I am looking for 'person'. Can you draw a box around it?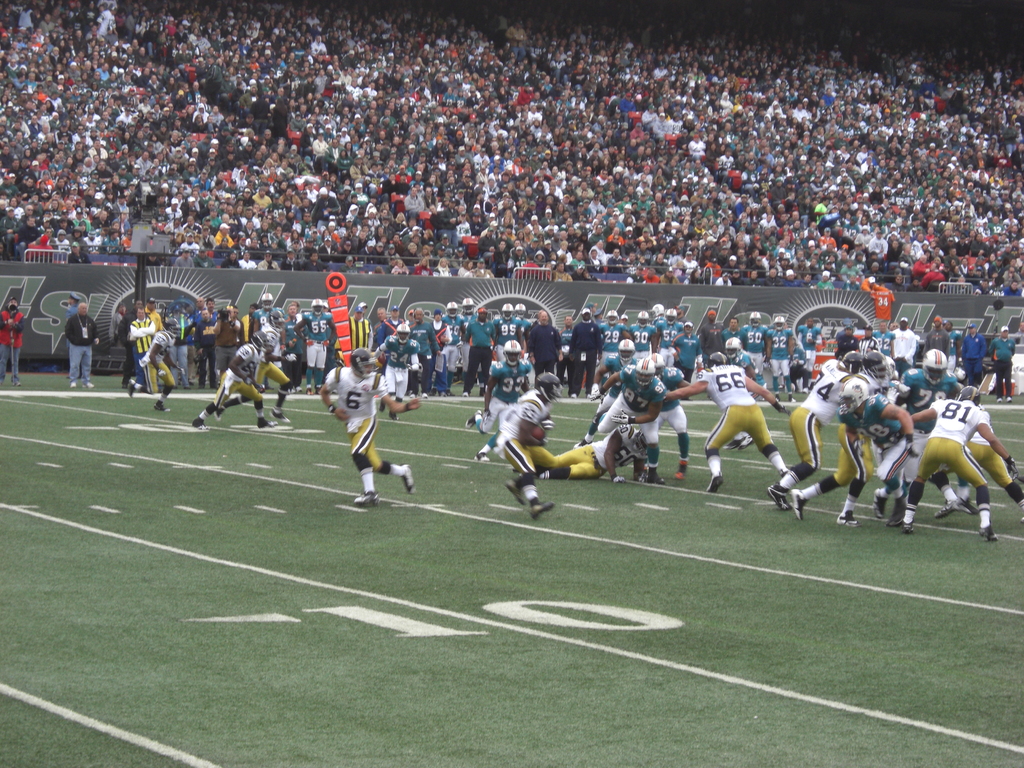
Sure, the bounding box is locate(0, 302, 31, 389).
